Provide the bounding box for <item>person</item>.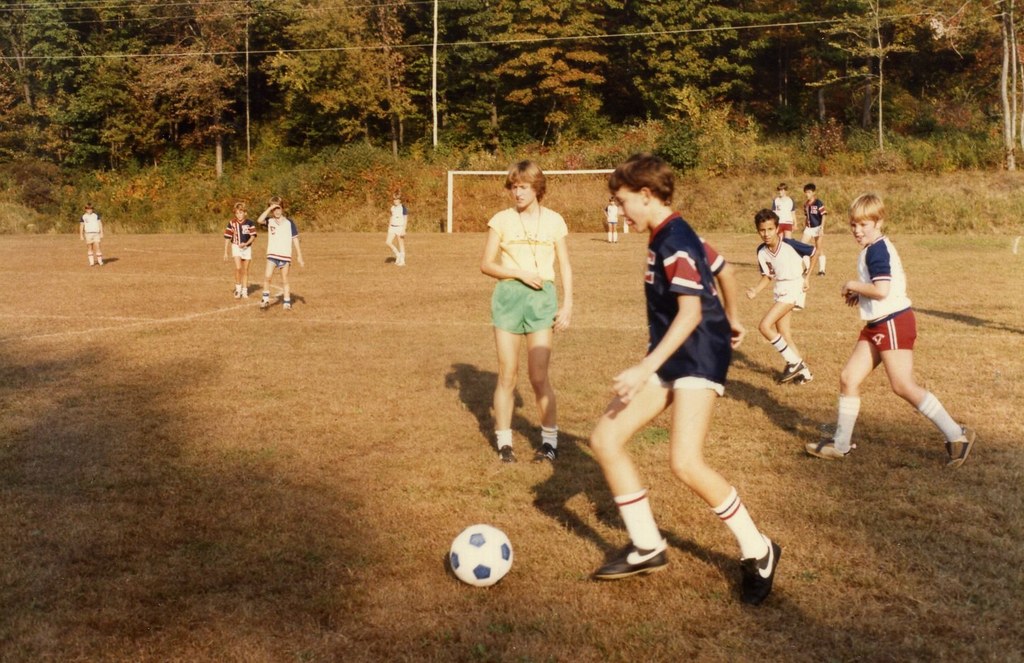
crop(744, 210, 816, 391).
